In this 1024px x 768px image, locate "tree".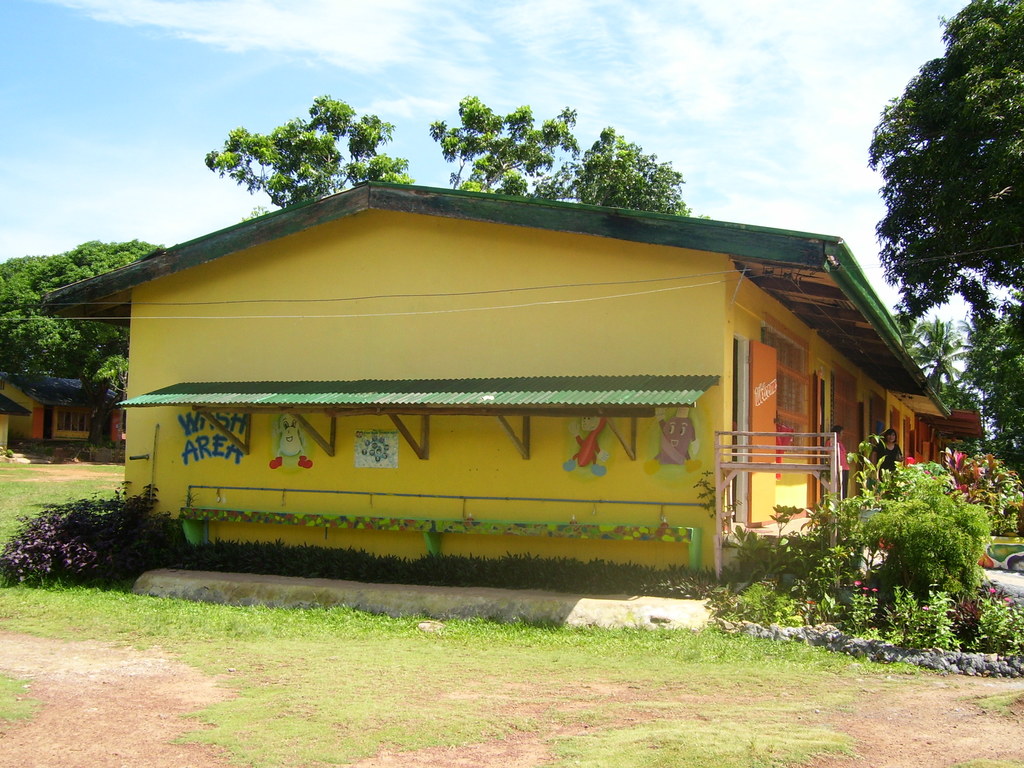
Bounding box: [x1=0, y1=236, x2=166, y2=447].
